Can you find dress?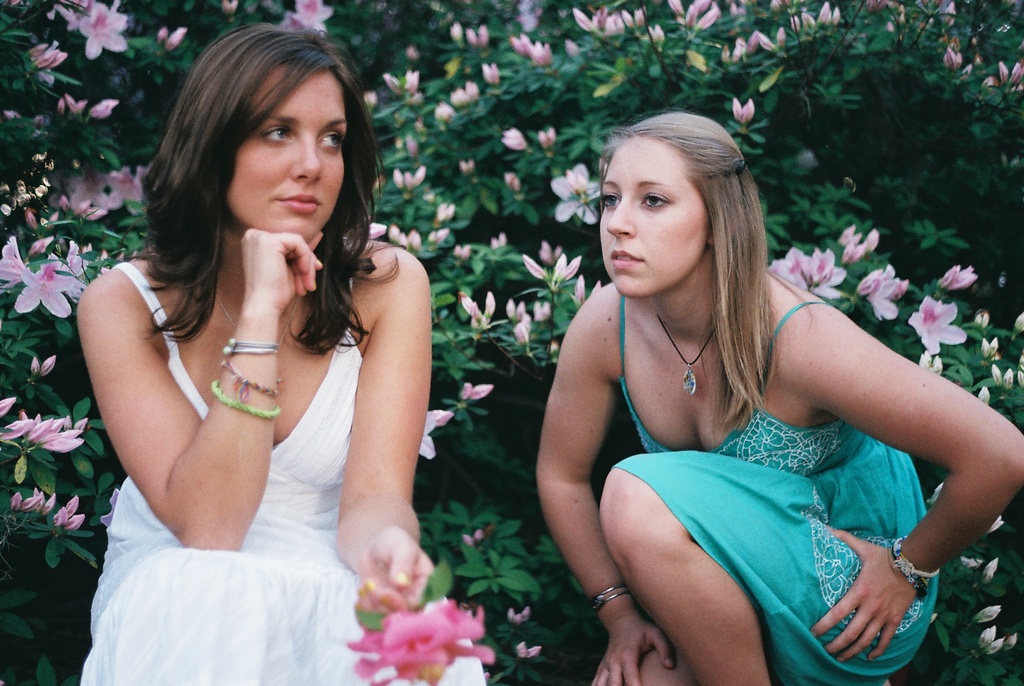
Yes, bounding box: [75,259,493,685].
